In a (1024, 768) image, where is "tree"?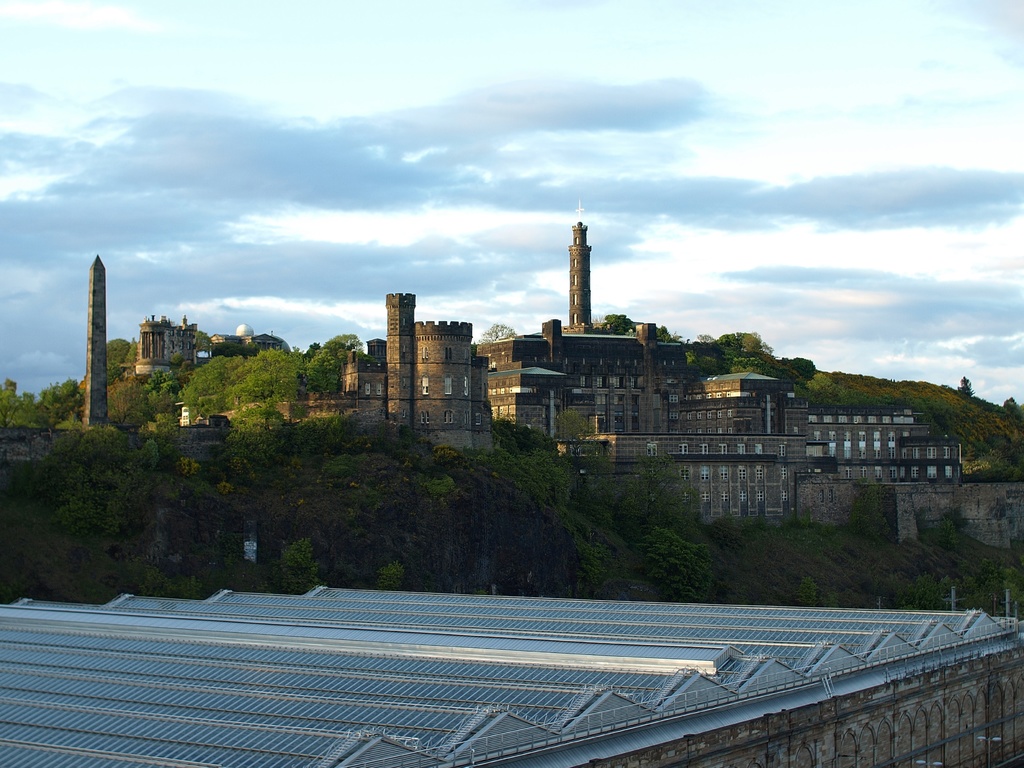
detection(139, 567, 174, 597).
